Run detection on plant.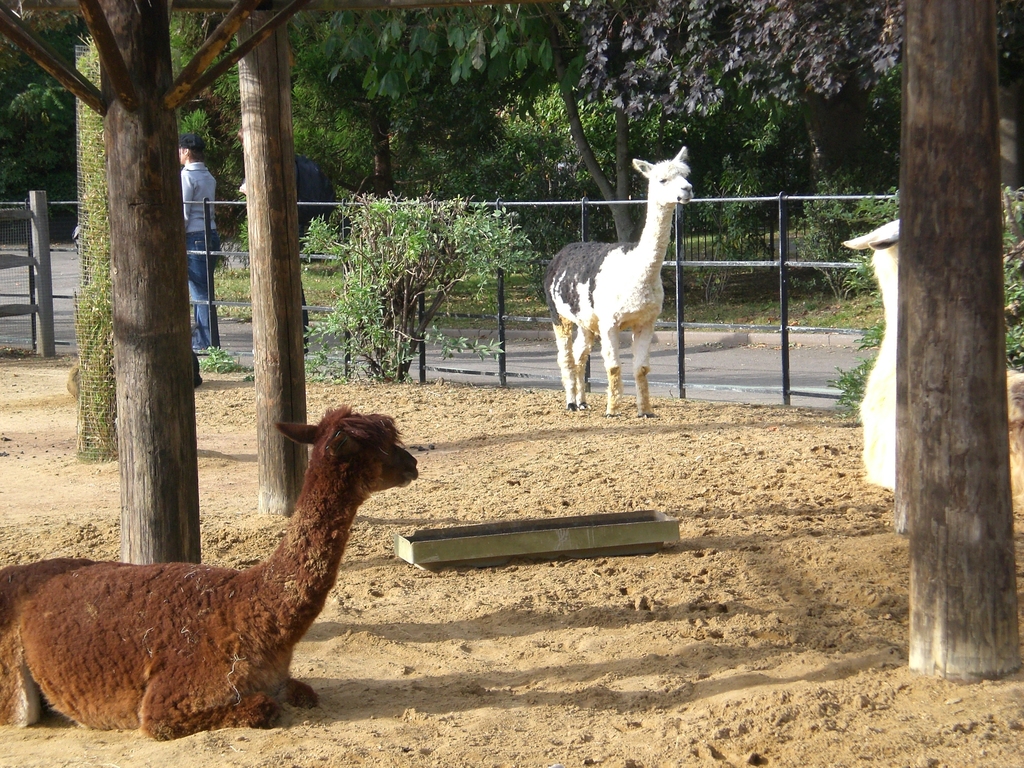
Result: bbox(996, 188, 1023, 373).
